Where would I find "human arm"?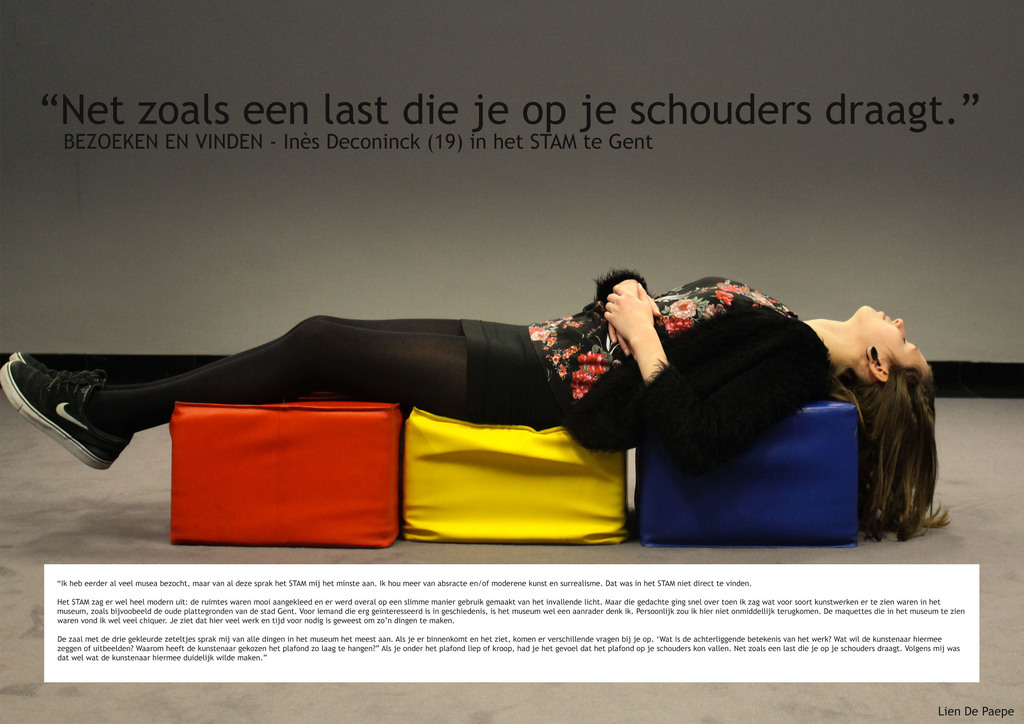
At pyautogui.locateOnScreen(614, 276, 656, 362).
